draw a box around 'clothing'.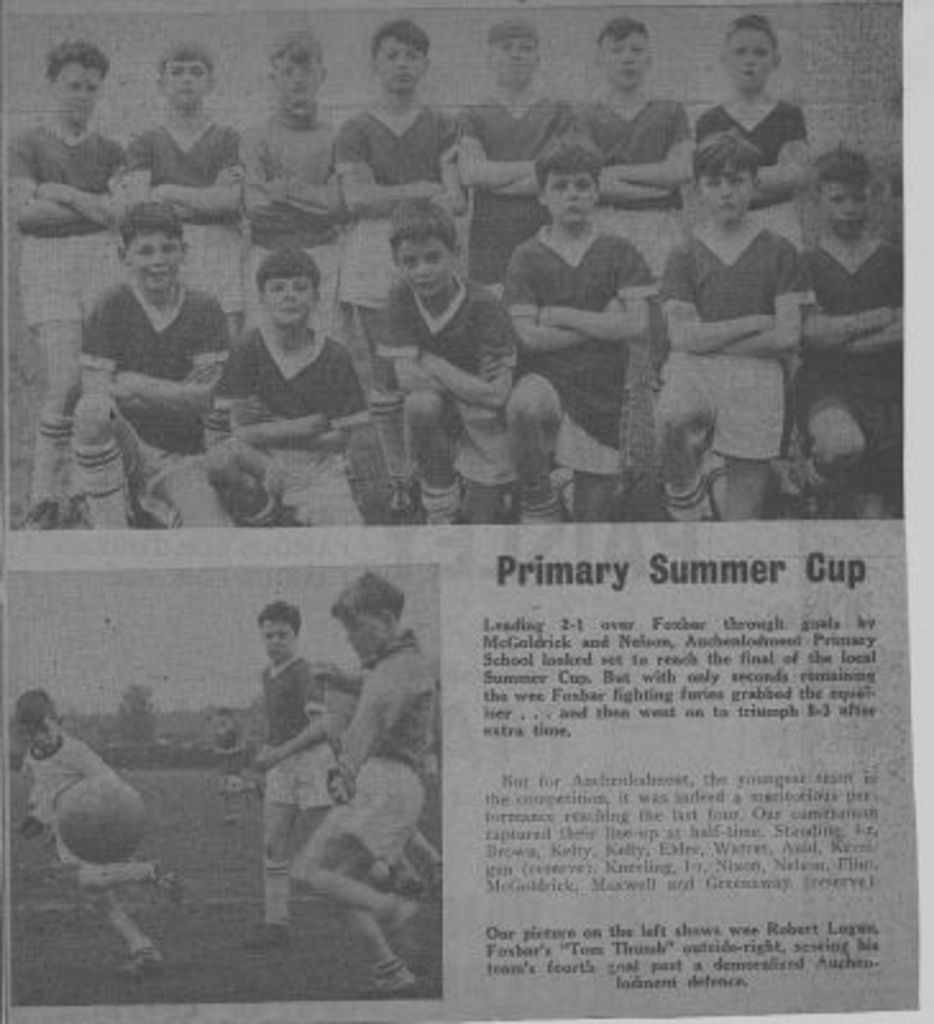
[left=791, top=236, right=911, bottom=494].
